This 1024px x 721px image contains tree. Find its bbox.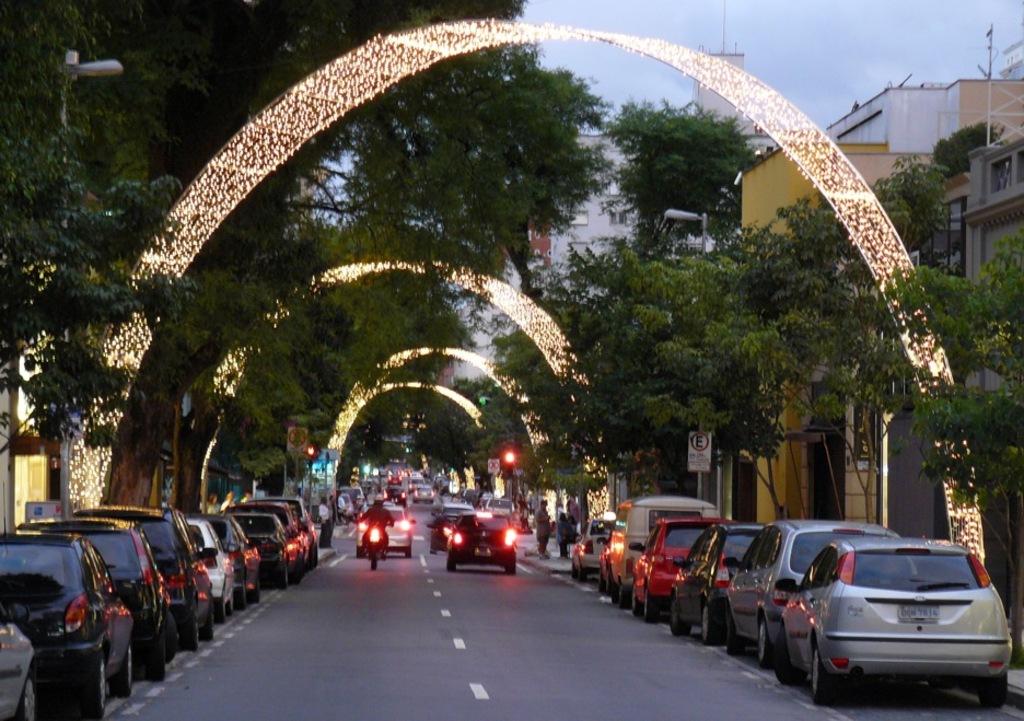
detection(941, 123, 1000, 171).
